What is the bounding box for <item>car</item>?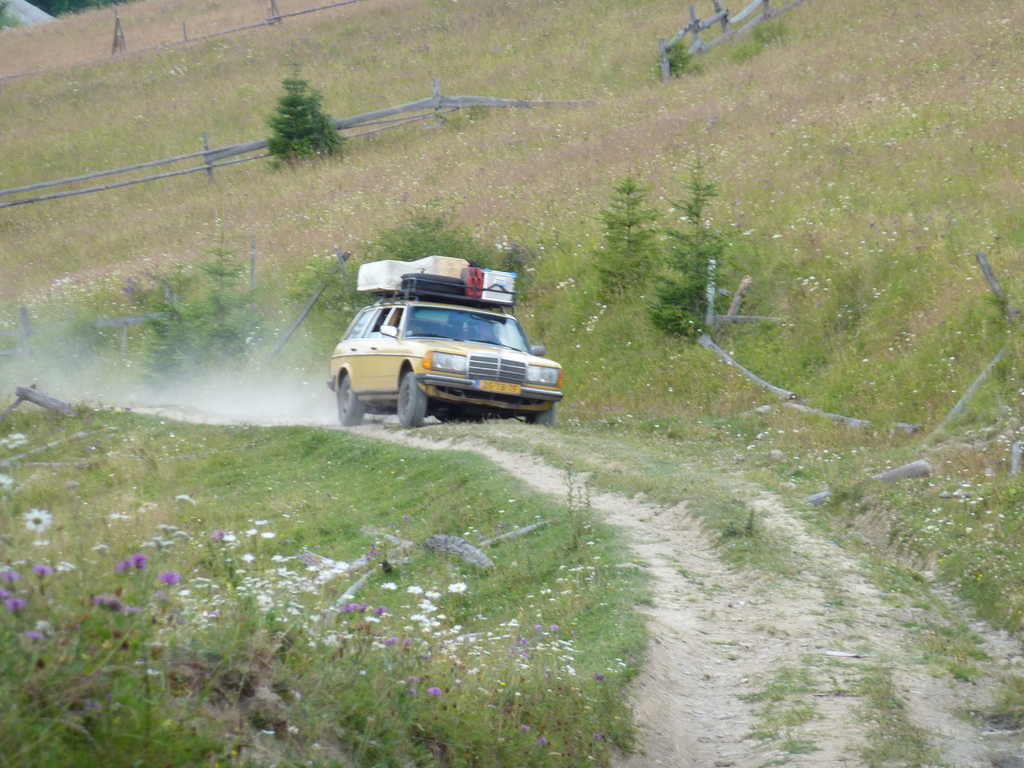
<region>326, 259, 568, 431</region>.
